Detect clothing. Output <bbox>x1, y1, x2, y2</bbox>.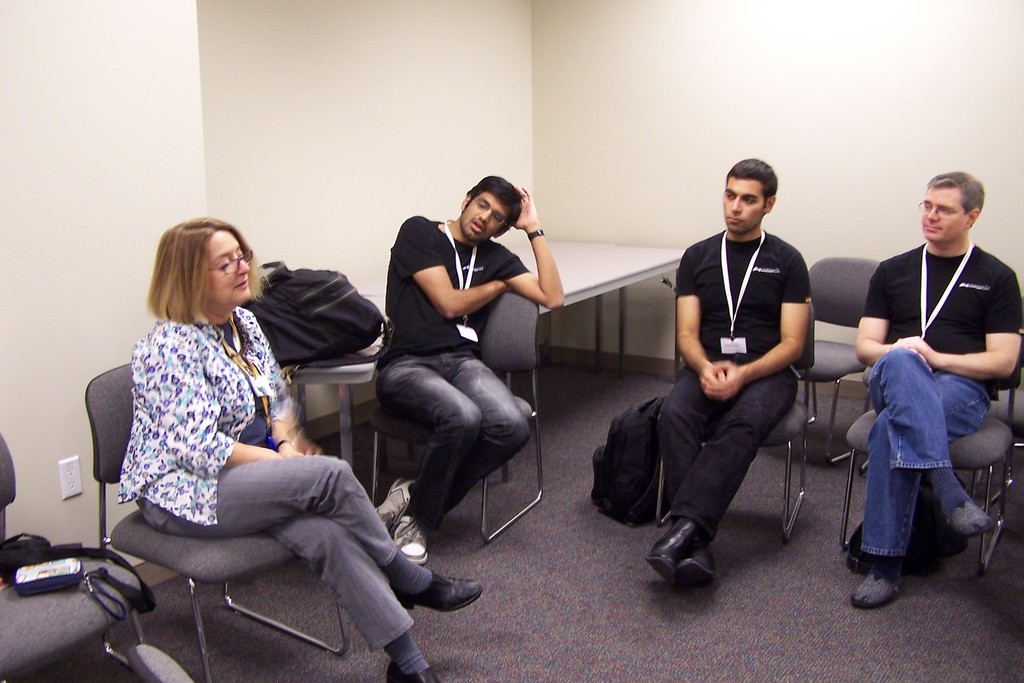
<bbox>113, 301, 433, 630</bbox>.
